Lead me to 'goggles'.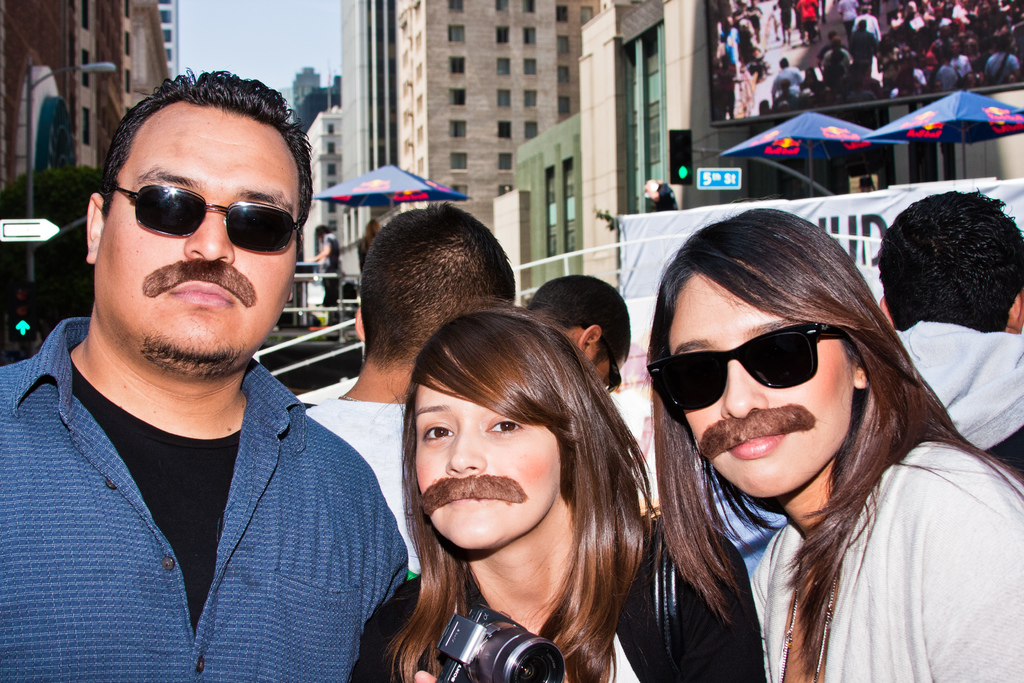
Lead to 580,325,624,393.
